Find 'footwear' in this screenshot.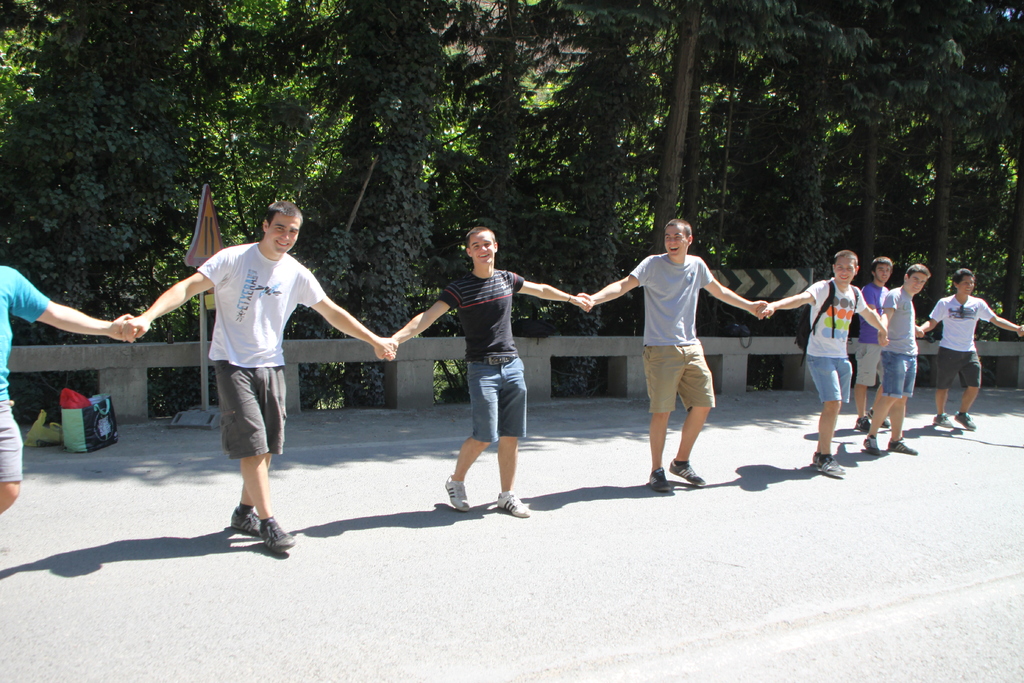
The bounding box for 'footwear' is region(936, 413, 954, 432).
